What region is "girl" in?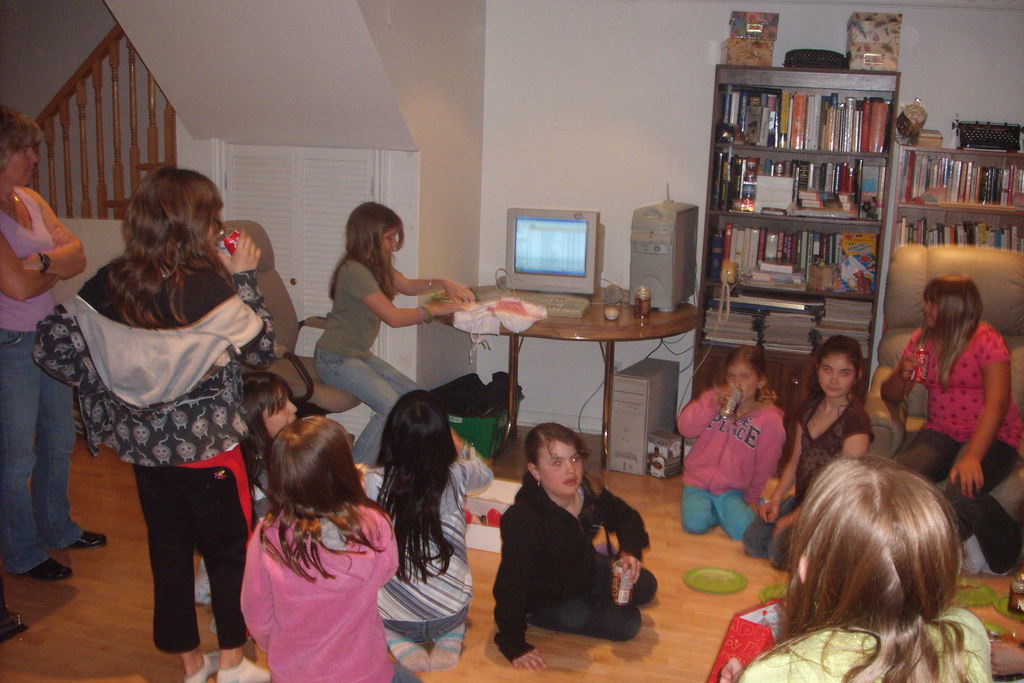
bbox=[674, 343, 786, 542].
